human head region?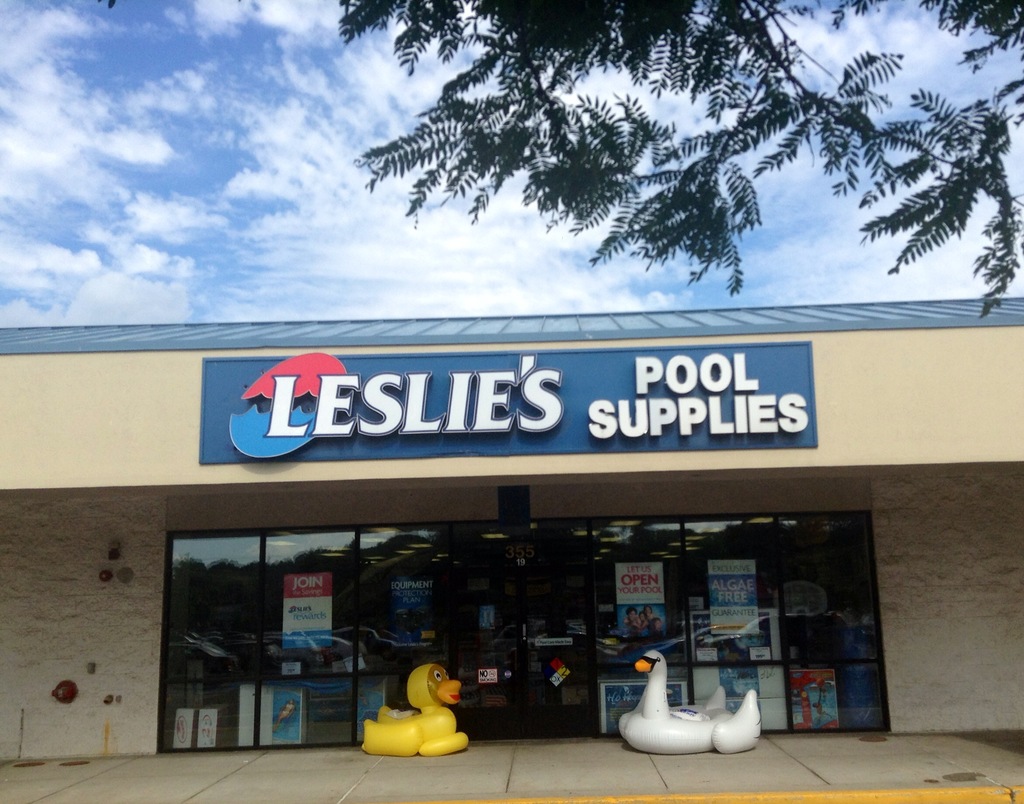
654/618/664/628
